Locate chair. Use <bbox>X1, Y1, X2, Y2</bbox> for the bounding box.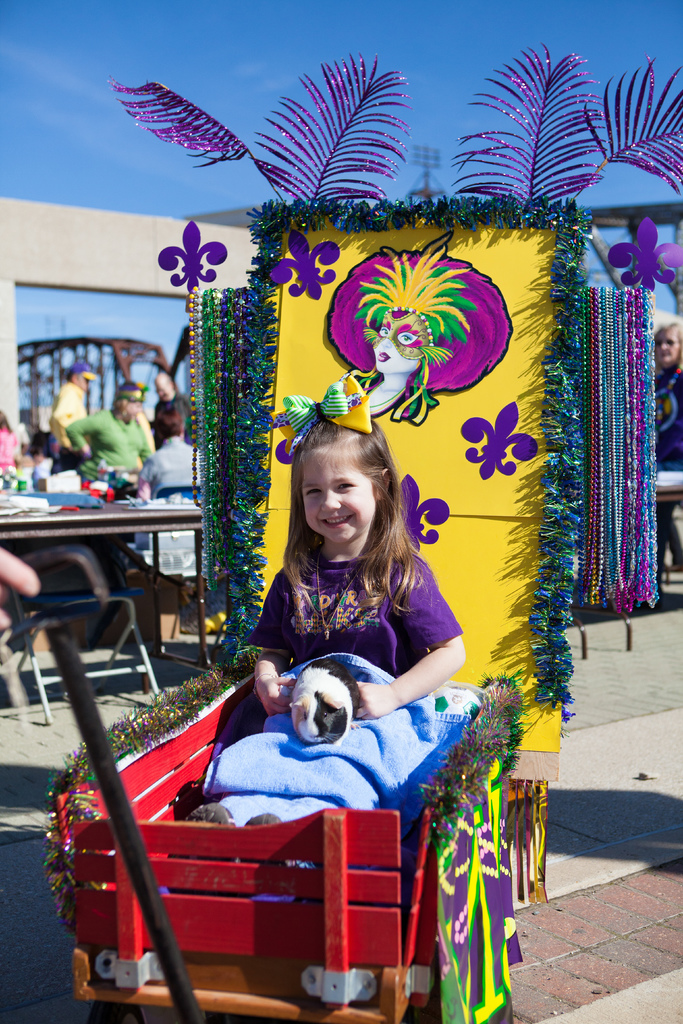
<bbox>7, 543, 158, 723</bbox>.
